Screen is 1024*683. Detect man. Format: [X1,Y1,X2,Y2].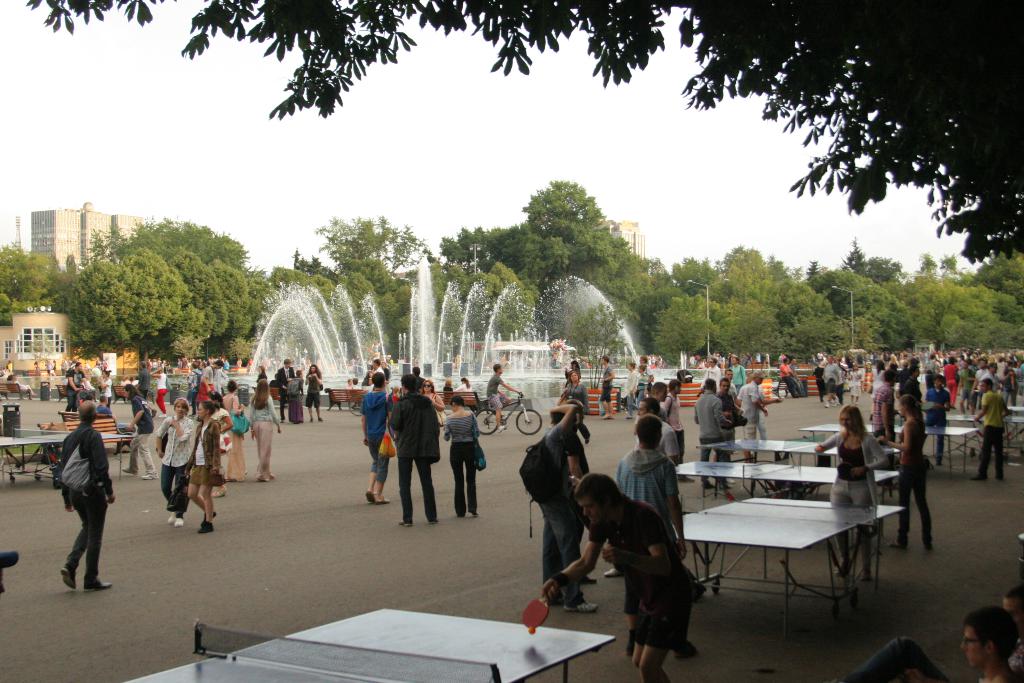
[738,372,766,459].
